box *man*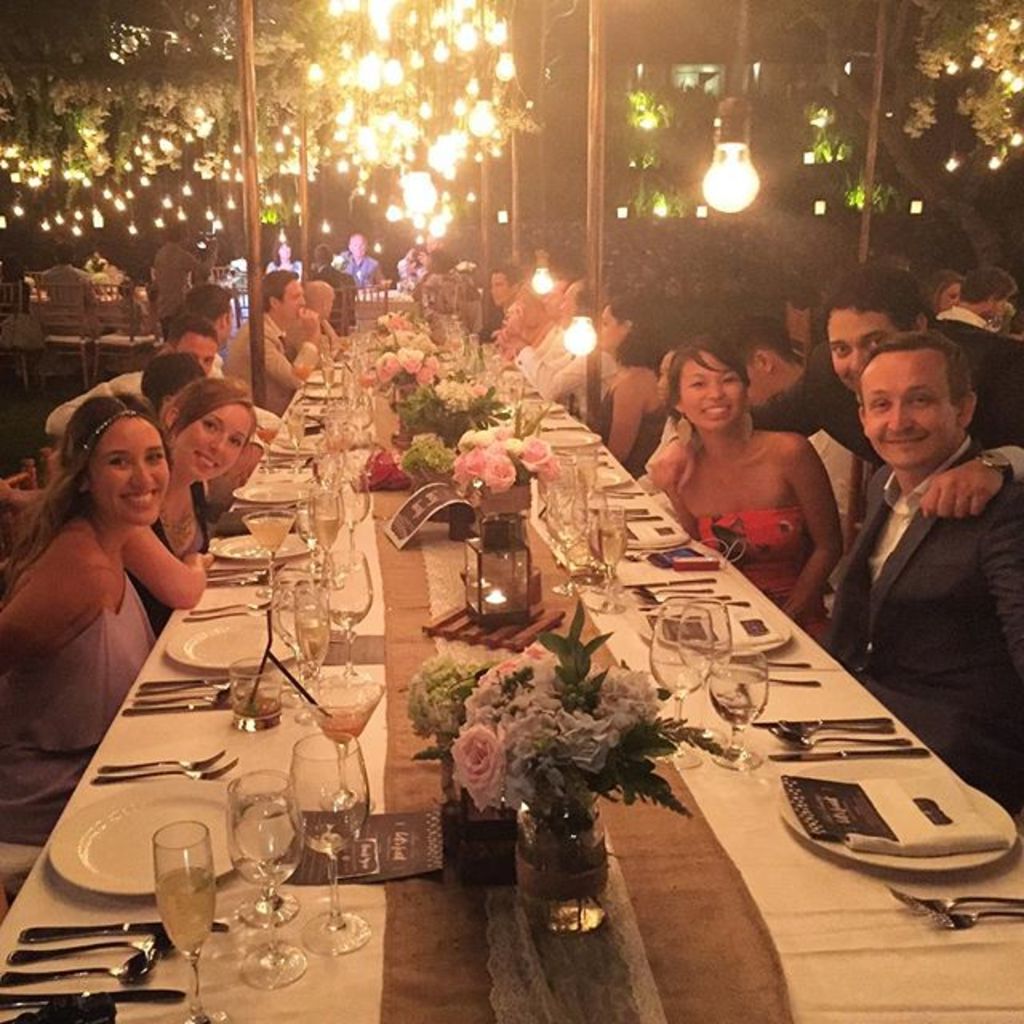
[x1=83, y1=248, x2=110, y2=272]
